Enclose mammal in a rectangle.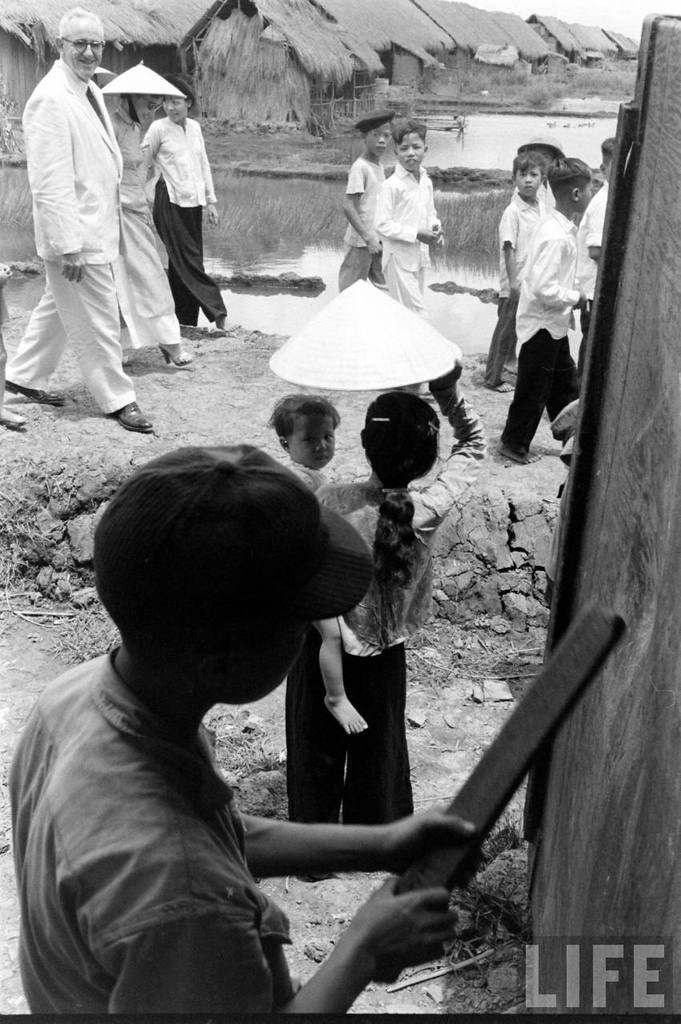
Rect(376, 122, 443, 318).
